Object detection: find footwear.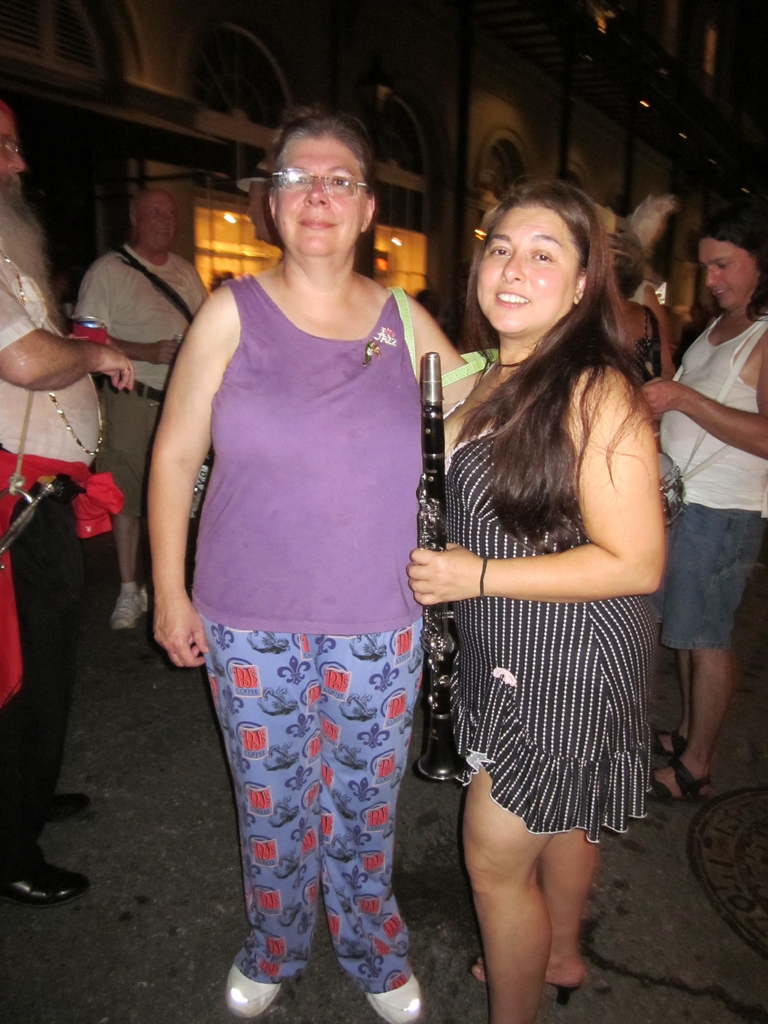
[left=35, top=787, right=98, bottom=829].
